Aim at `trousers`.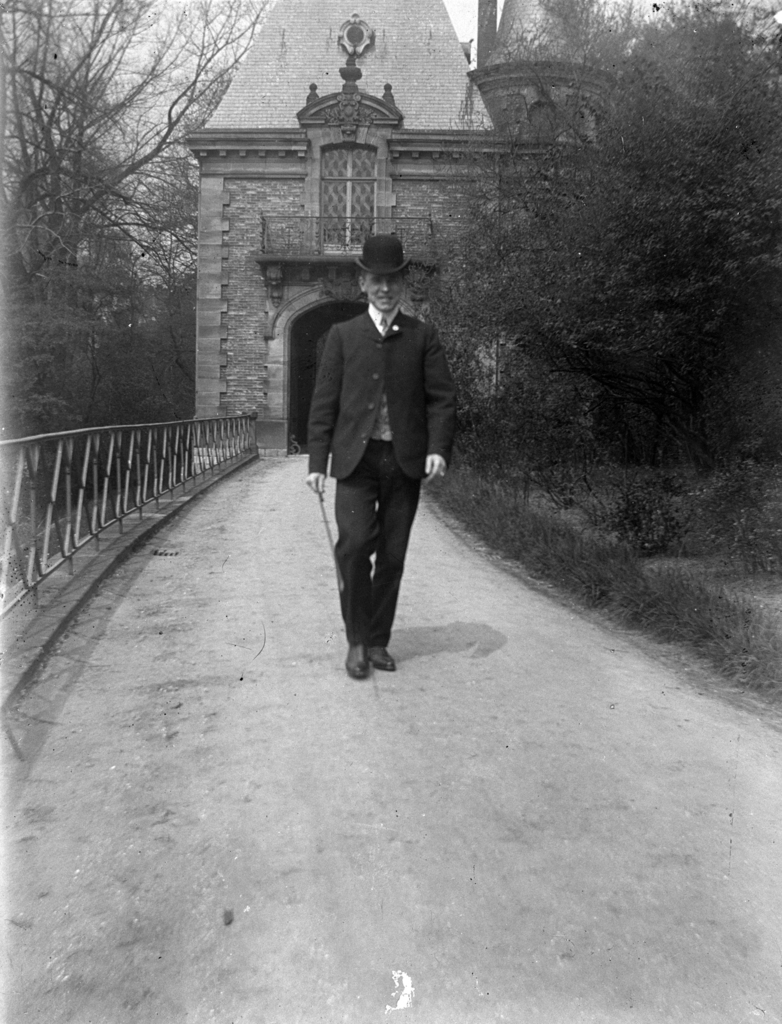
Aimed at (x1=320, y1=449, x2=426, y2=659).
